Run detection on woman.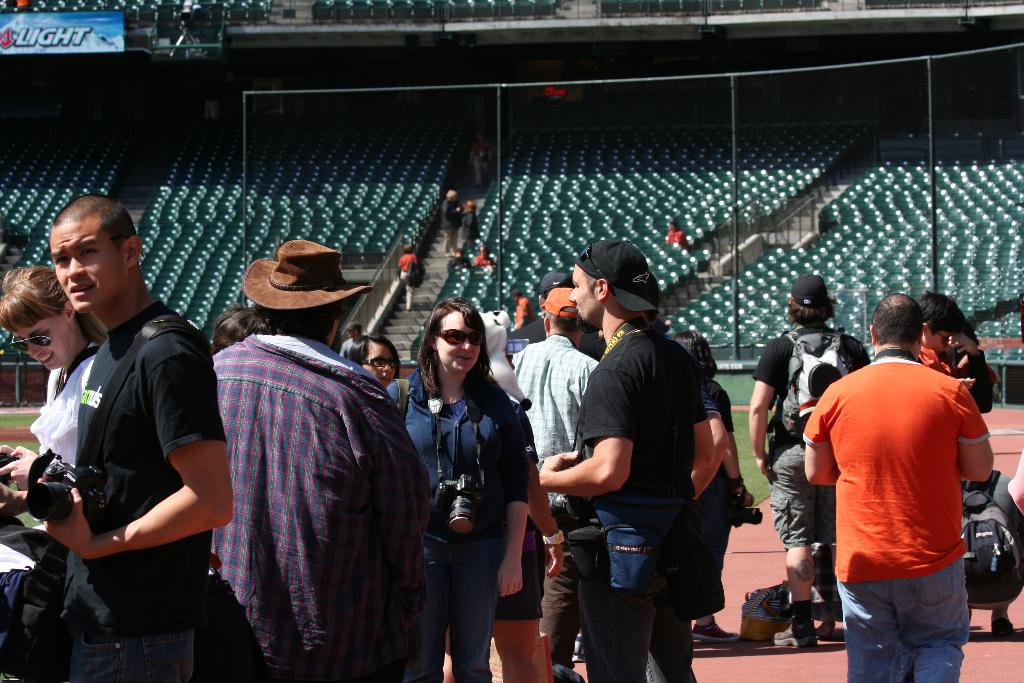
Result: bbox(401, 290, 538, 679).
